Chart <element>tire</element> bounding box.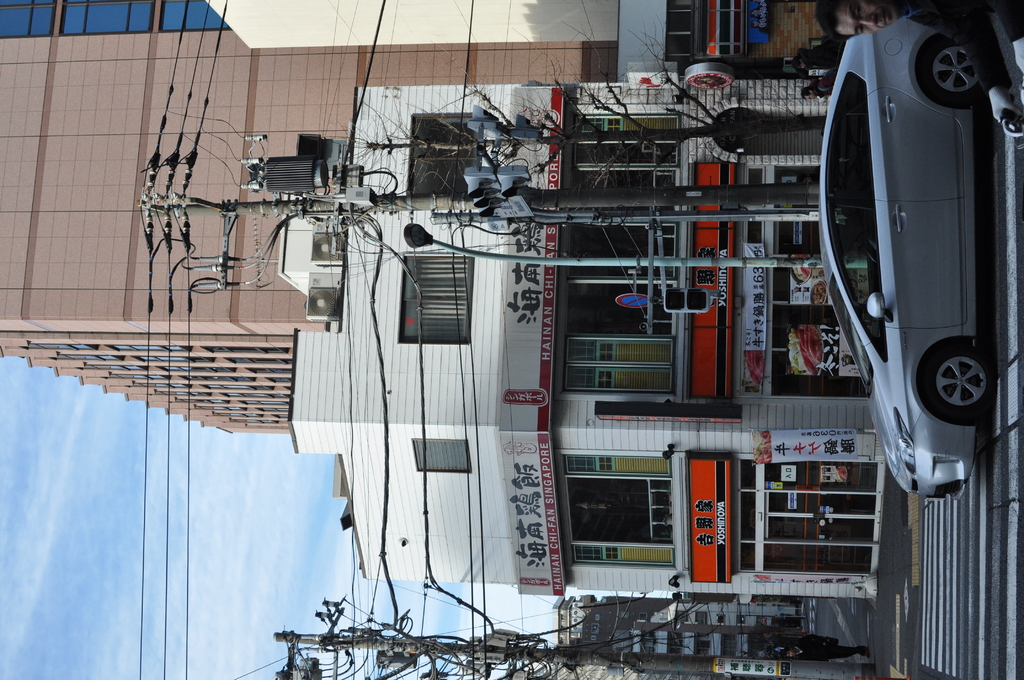
Charted: 913, 34, 1004, 106.
